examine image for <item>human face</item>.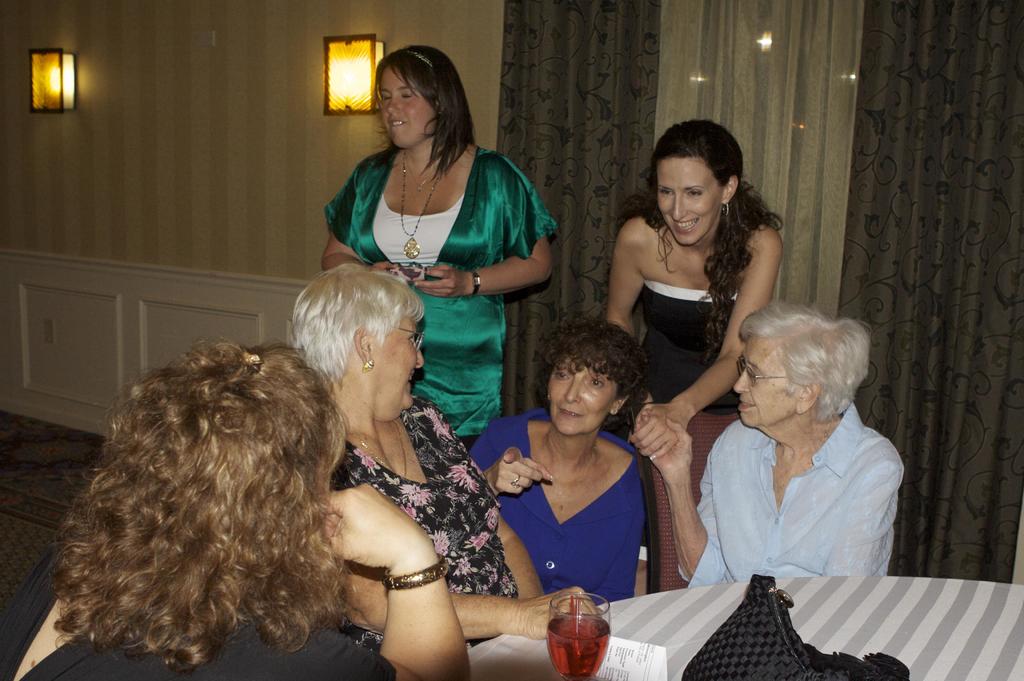
Examination result: bbox=[378, 57, 430, 145].
